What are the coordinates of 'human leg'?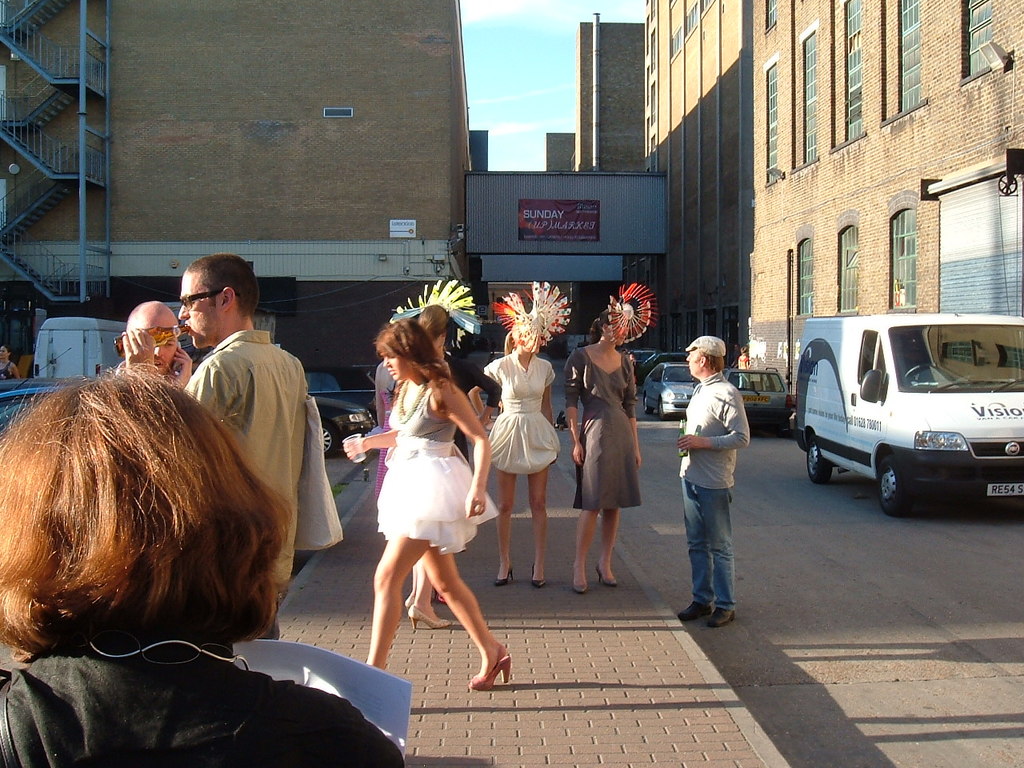
<bbox>530, 462, 553, 590</bbox>.
